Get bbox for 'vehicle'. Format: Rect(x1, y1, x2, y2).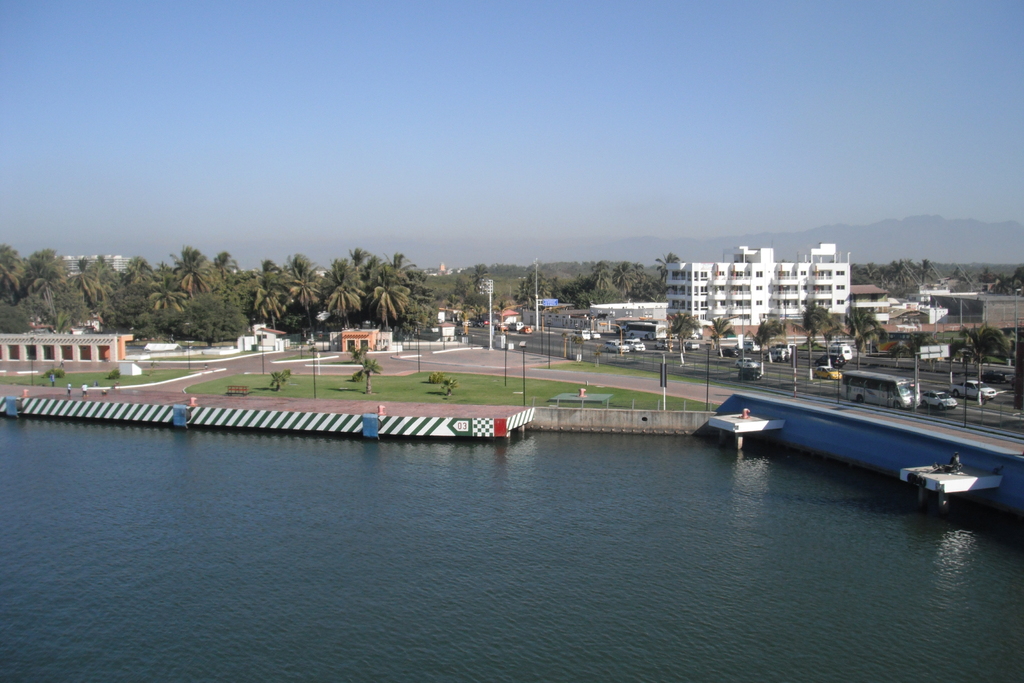
Rect(732, 356, 764, 370).
